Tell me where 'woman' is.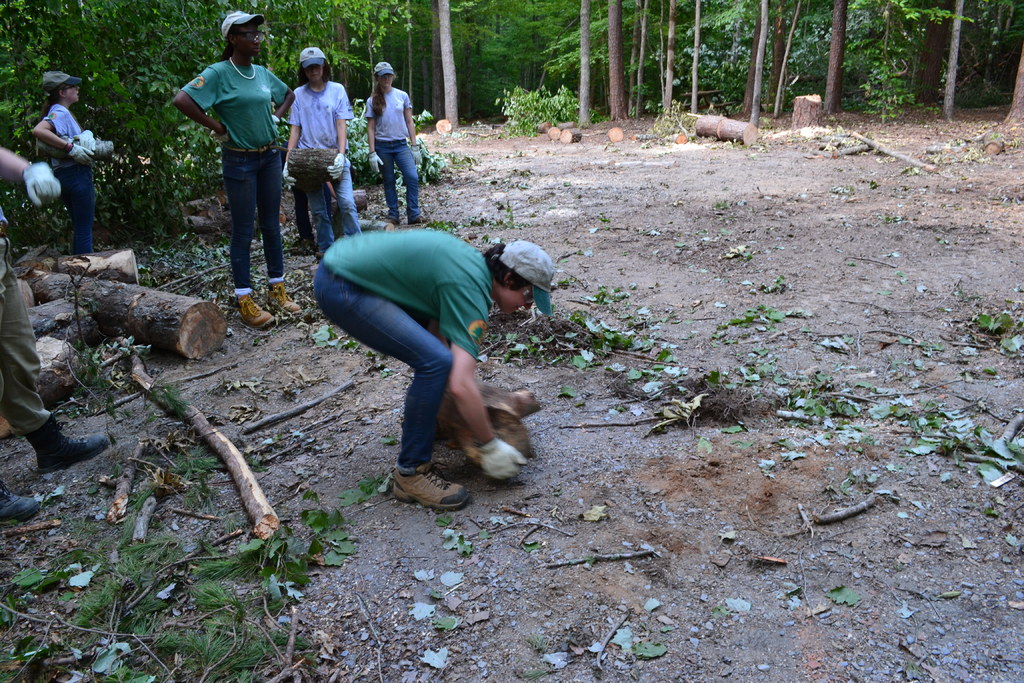
'woman' is at 284 50 362 248.
